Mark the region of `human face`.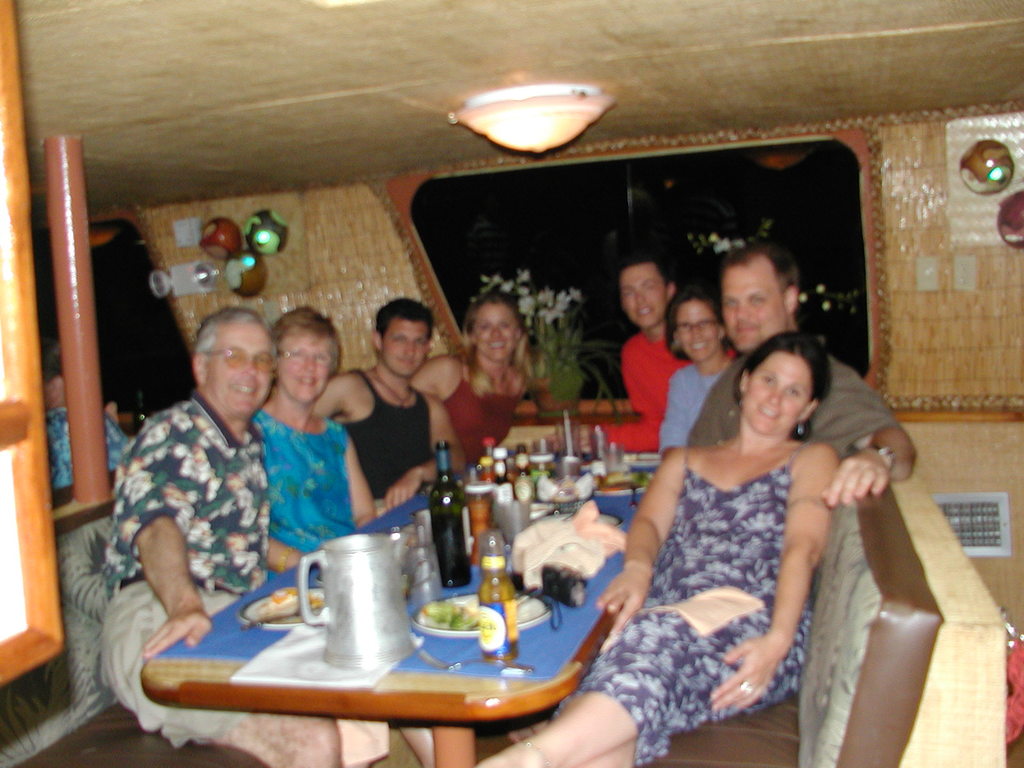
Region: 620 266 668 328.
